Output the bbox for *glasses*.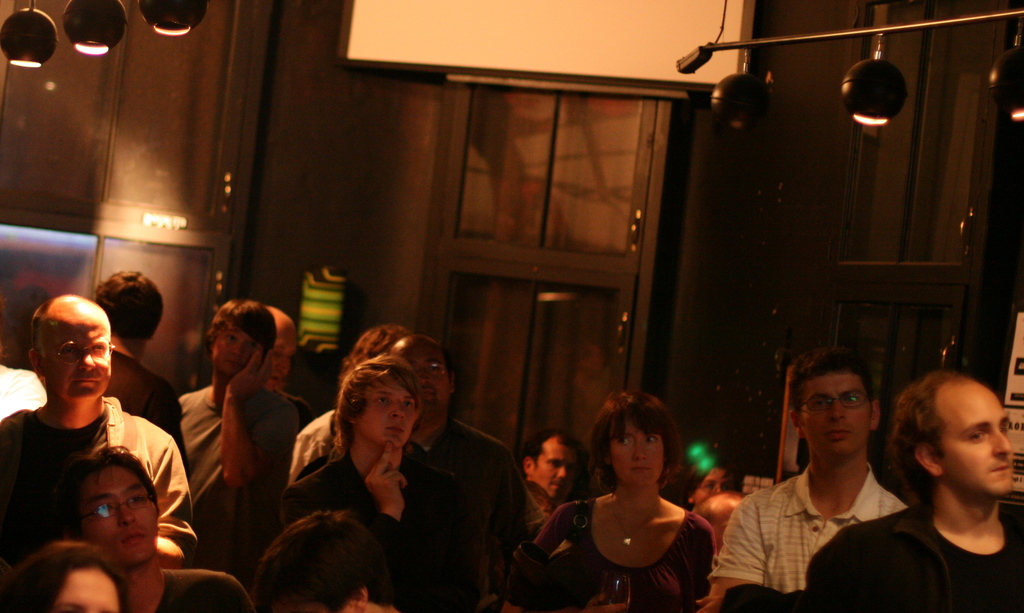
[x1=797, y1=389, x2=868, y2=413].
